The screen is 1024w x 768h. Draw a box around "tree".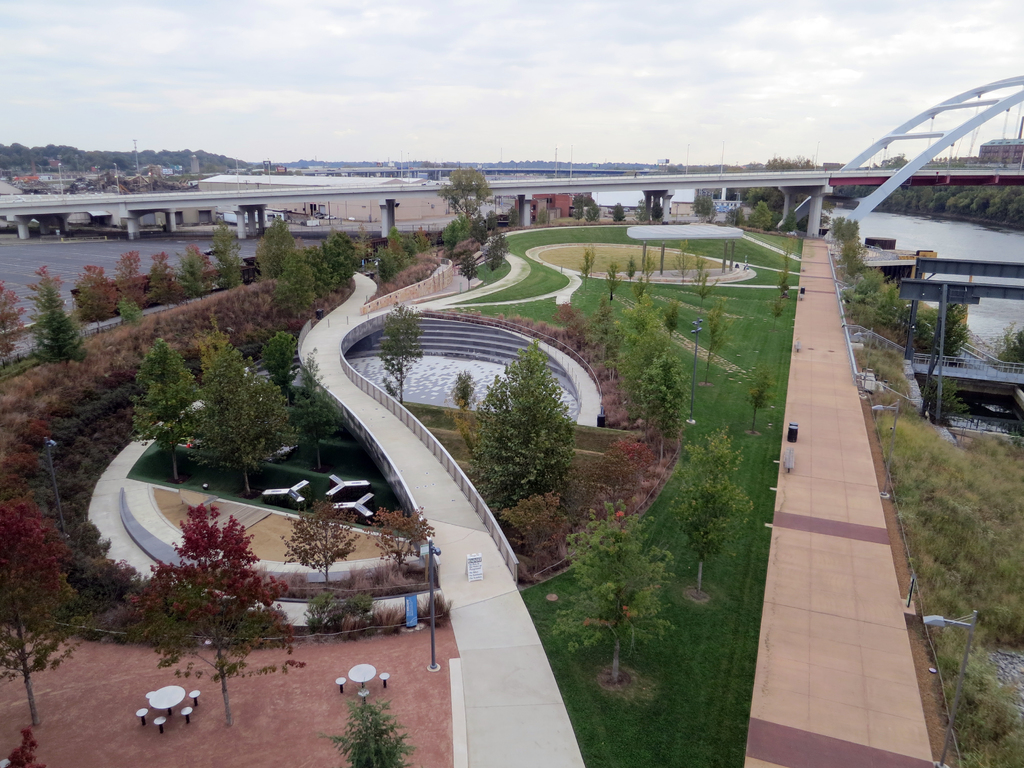
280, 498, 369, 601.
